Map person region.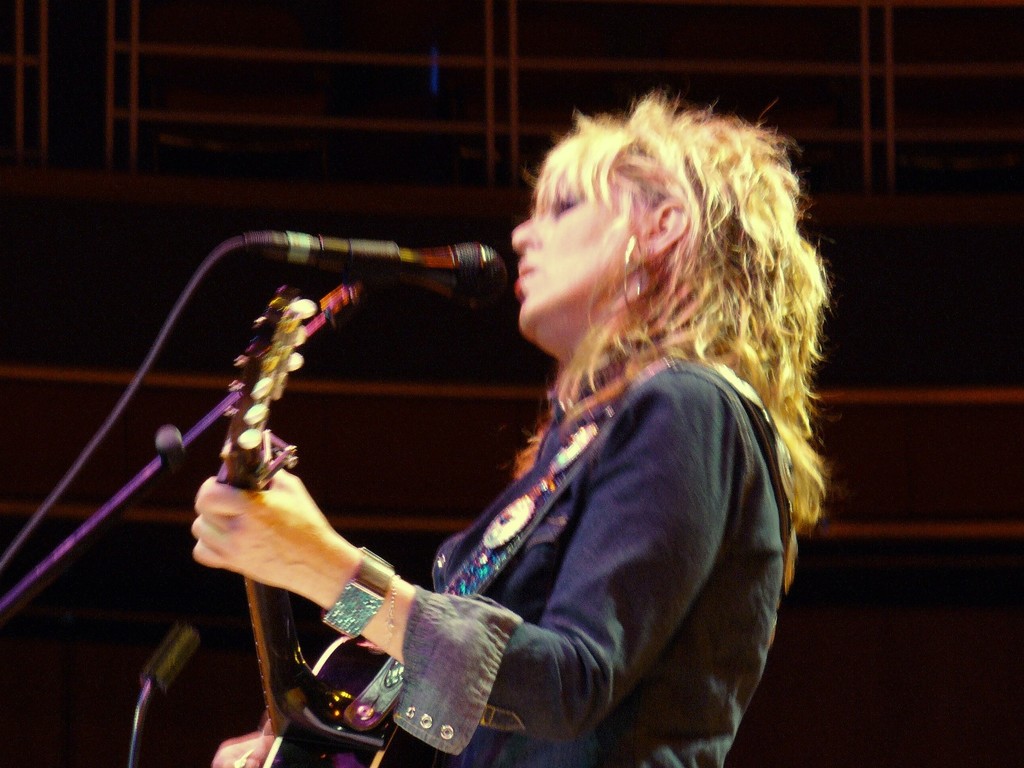
Mapped to [left=192, top=93, right=829, bottom=767].
